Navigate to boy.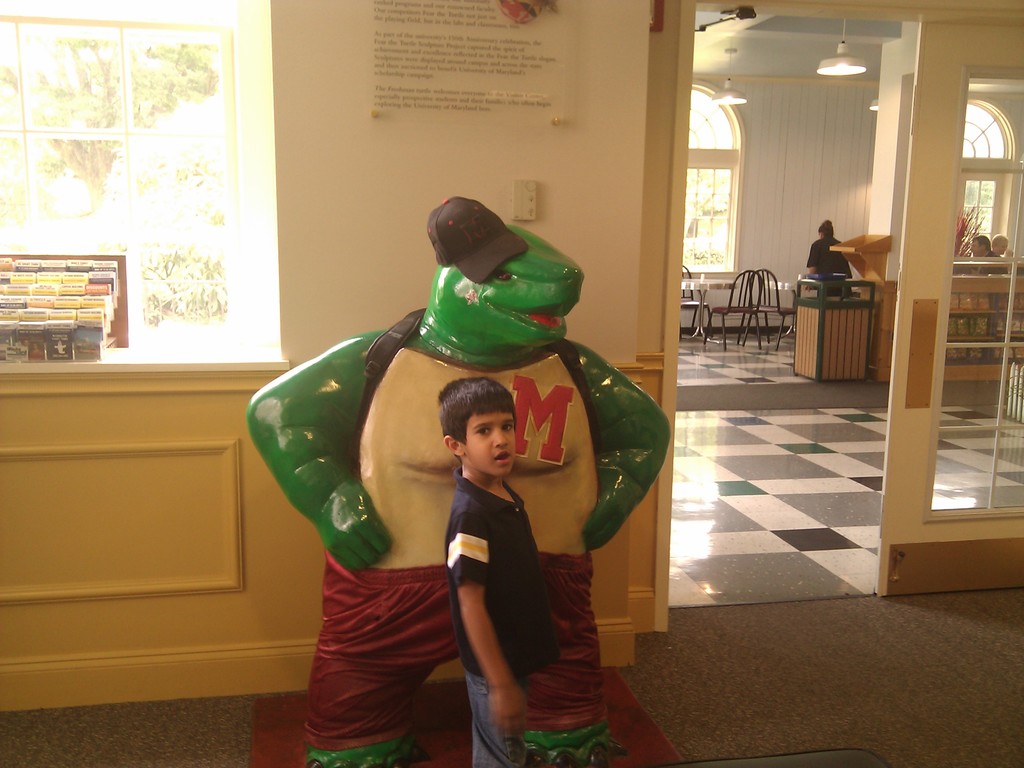
Navigation target: x1=431, y1=380, x2=567, y2=767.
